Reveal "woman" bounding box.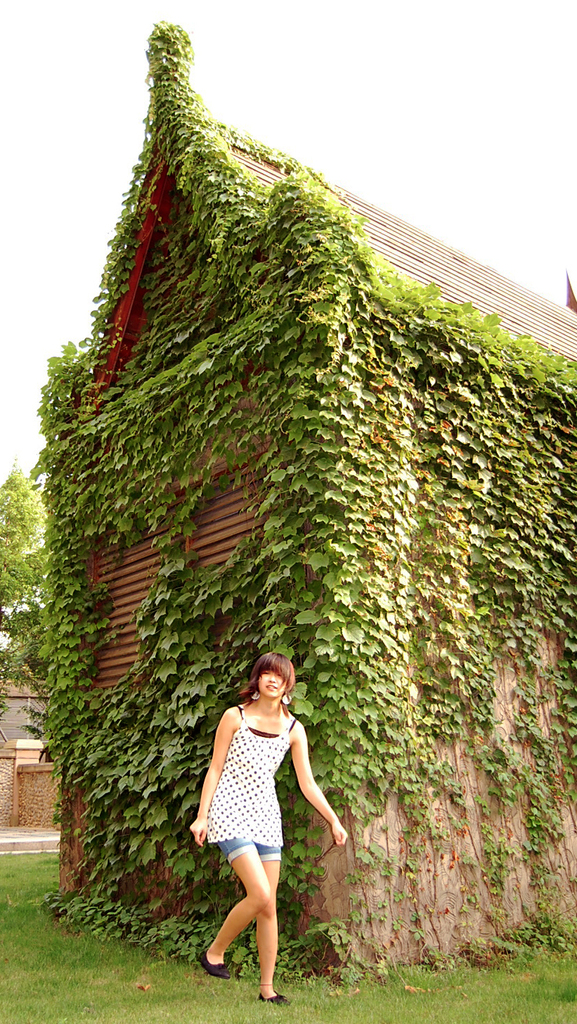
Revealed: x1=194 y1=653 x2=351 y2=1009.
